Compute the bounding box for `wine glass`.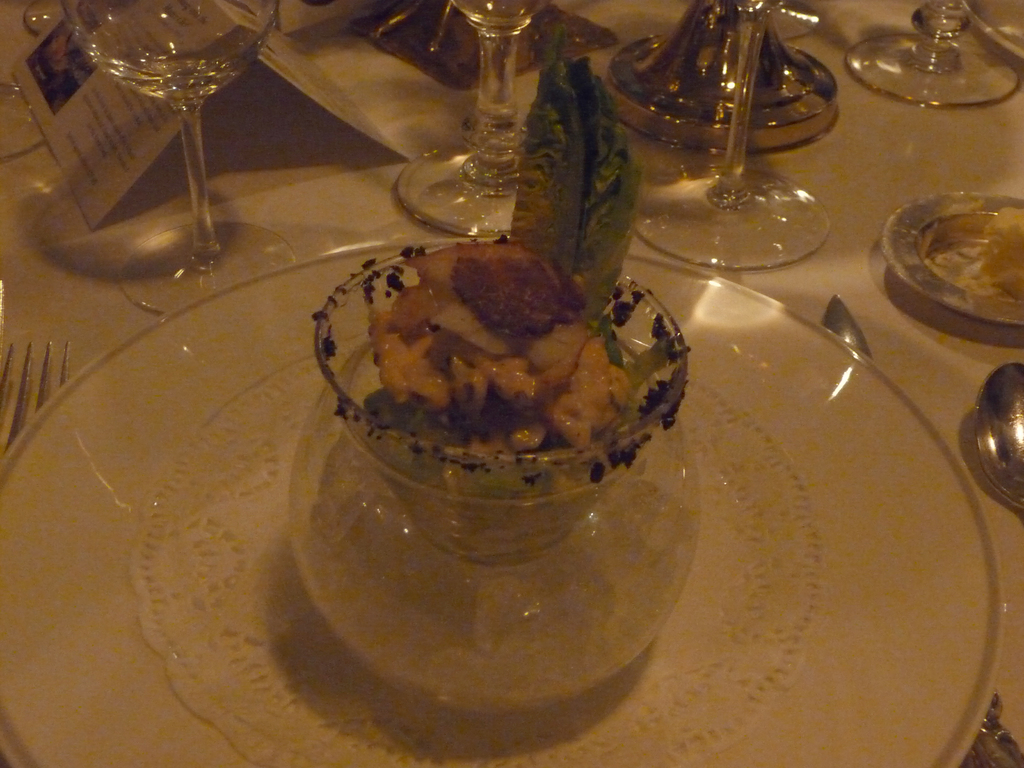
61/0/276/310.
